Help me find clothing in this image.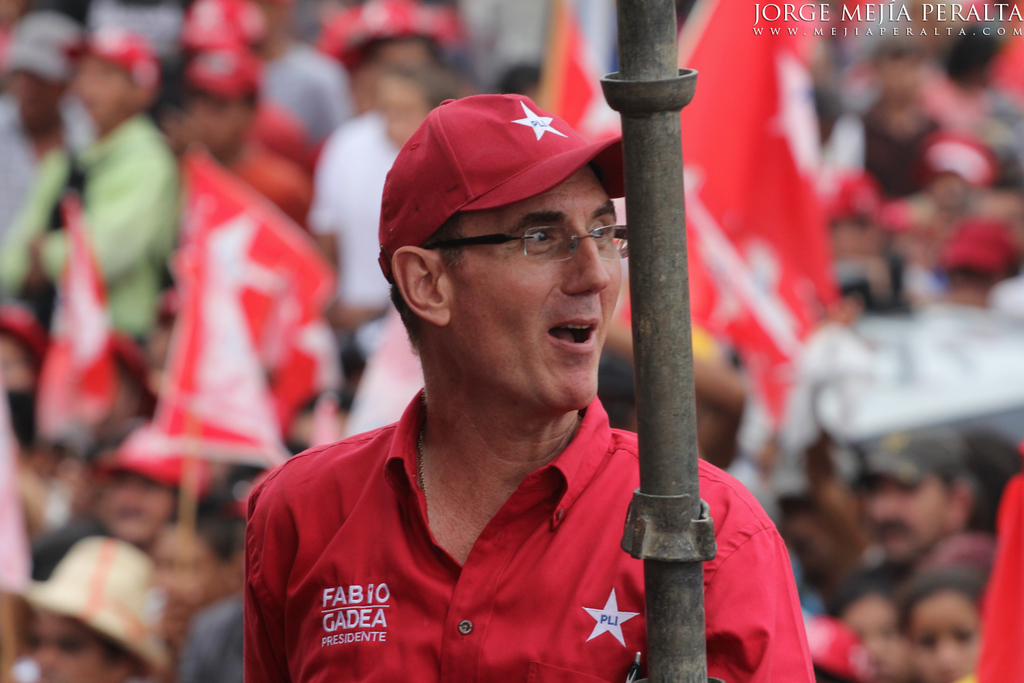
Found it: crop(184, 587, 276, 682).
